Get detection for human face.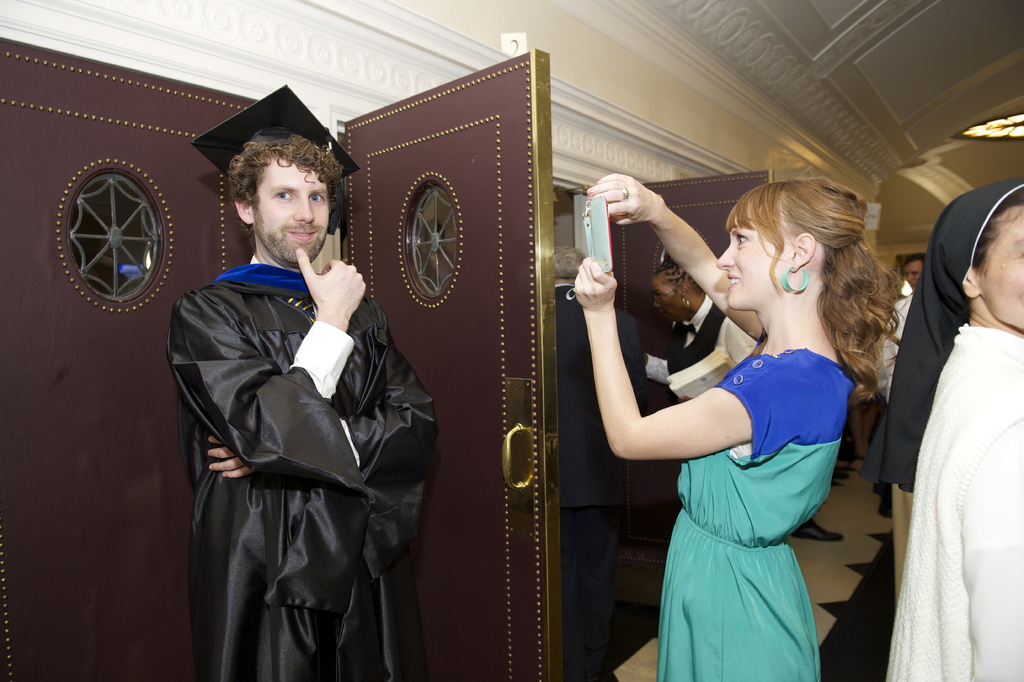
Detection: <box>973,202,1023,327</box>.
